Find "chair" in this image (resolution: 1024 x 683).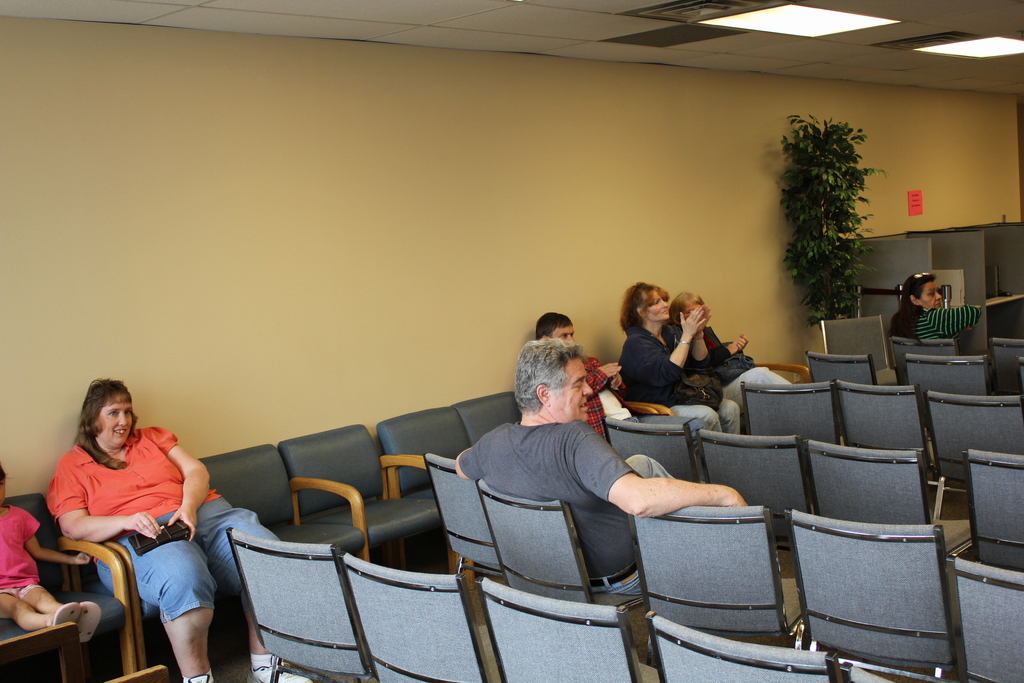
915,392,1023,465.
